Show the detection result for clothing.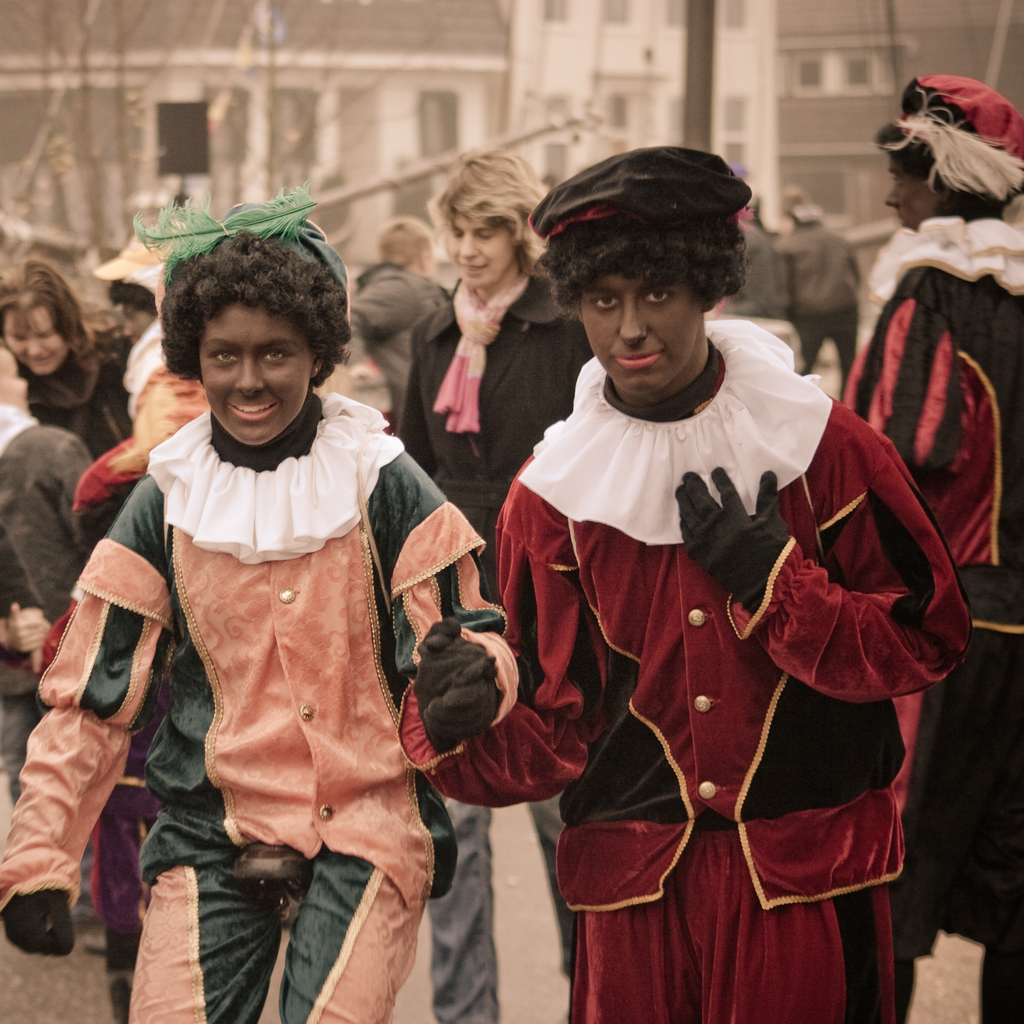
(left=726, top=225, right=790, bottom=333).
